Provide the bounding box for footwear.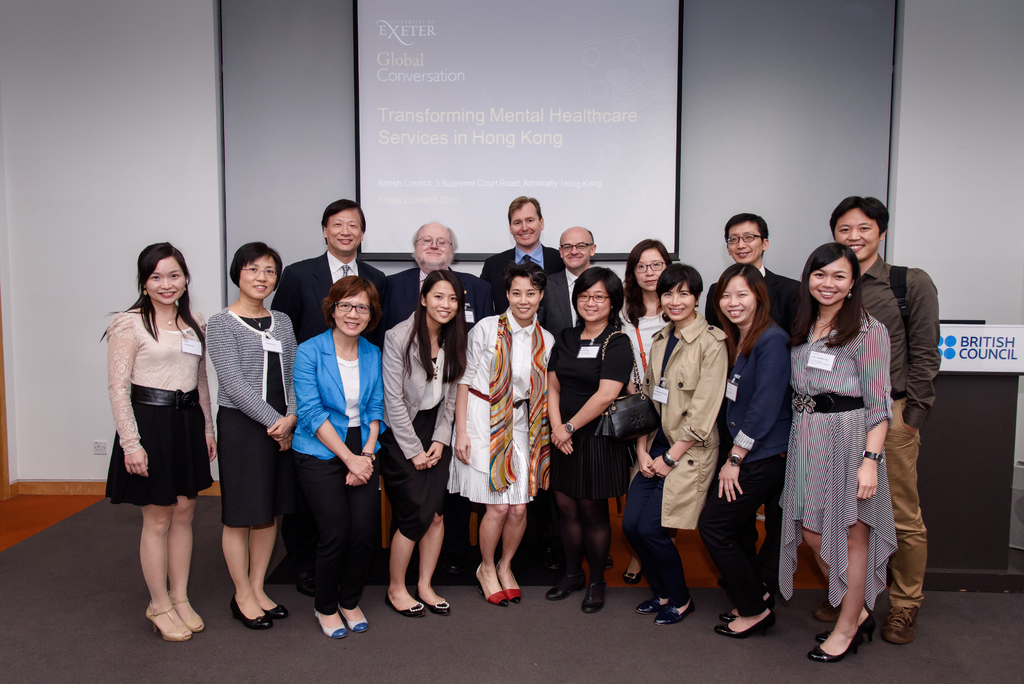
BBox(580, 580, 605, 610).
